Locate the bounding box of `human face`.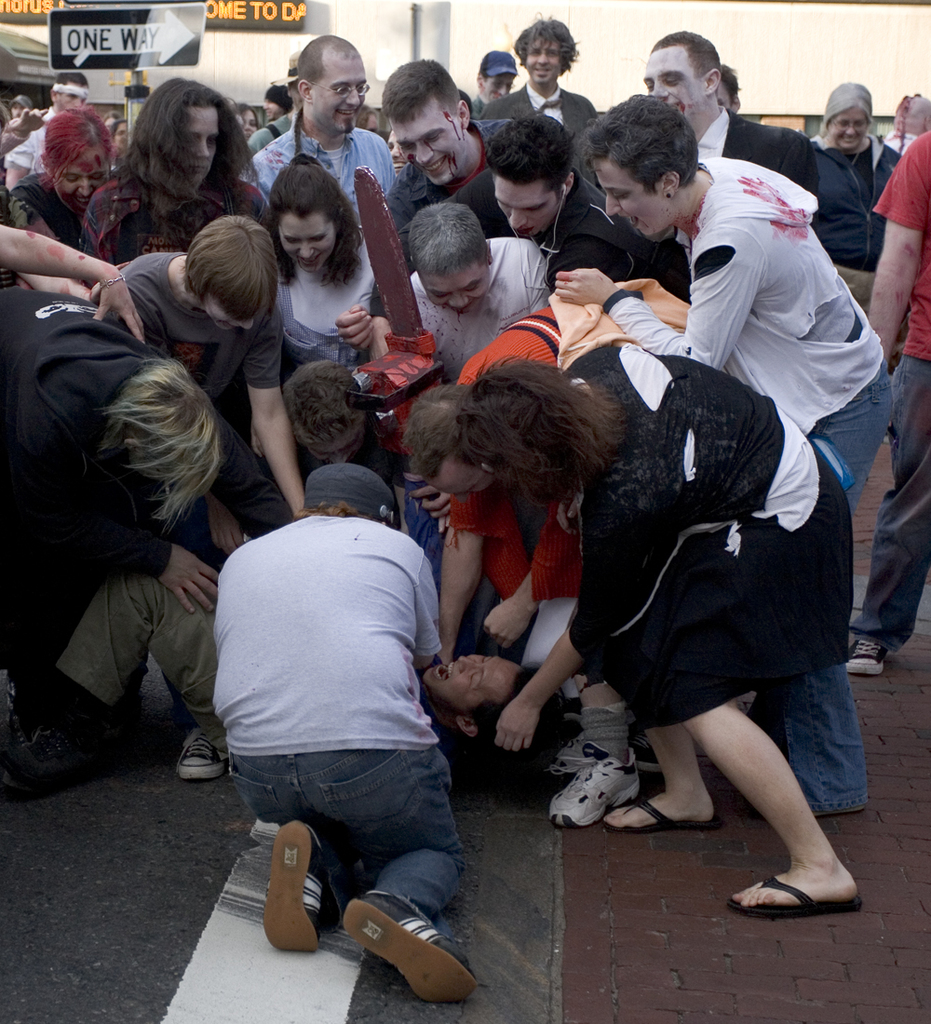
Bounding box: rect(523, 36, 566, 86).
